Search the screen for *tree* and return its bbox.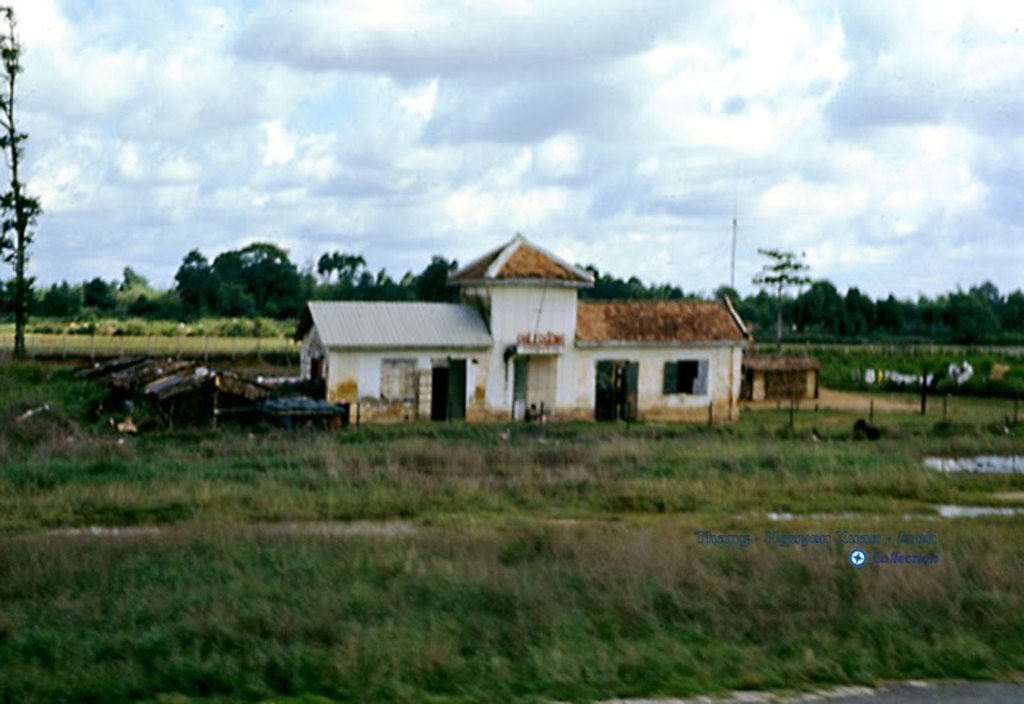
Found: (left=758, top=241, right=810, bottom=340).
